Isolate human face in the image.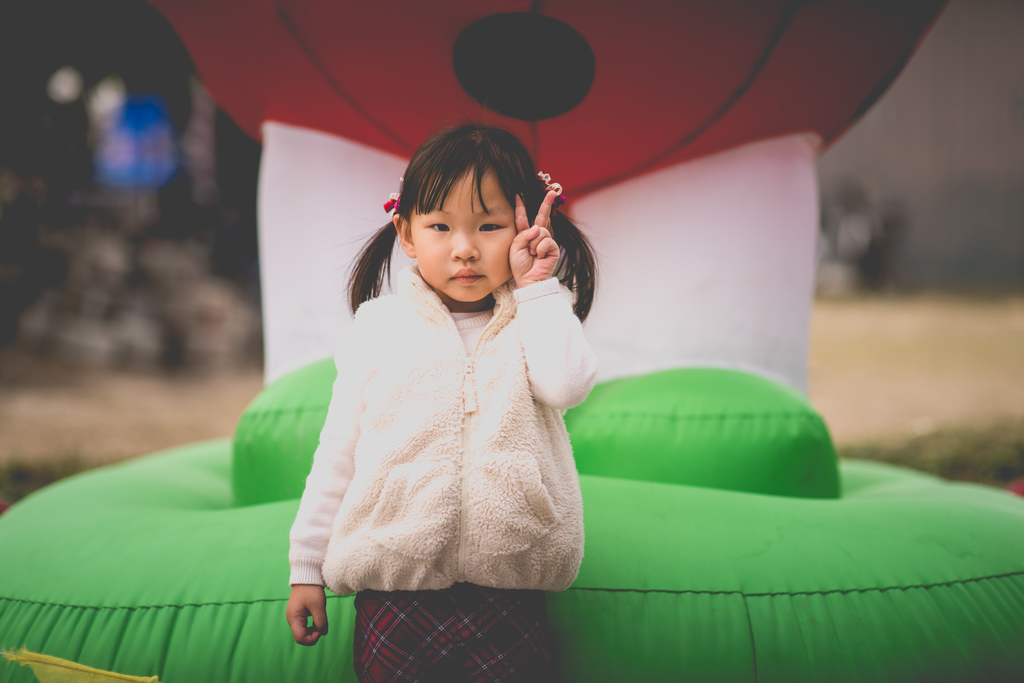
Isolated region: region(391, 157, 545, 303).
